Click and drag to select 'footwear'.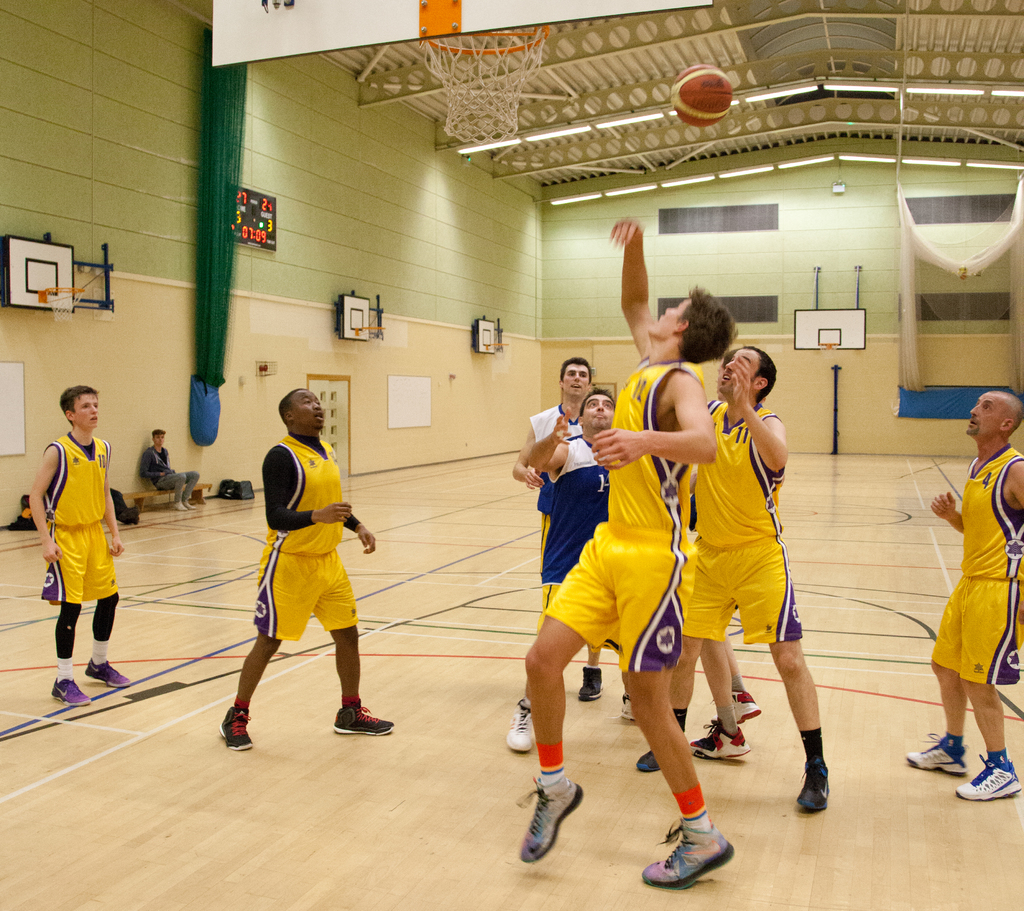
Selection: rect(51, 678, 90, 705).
